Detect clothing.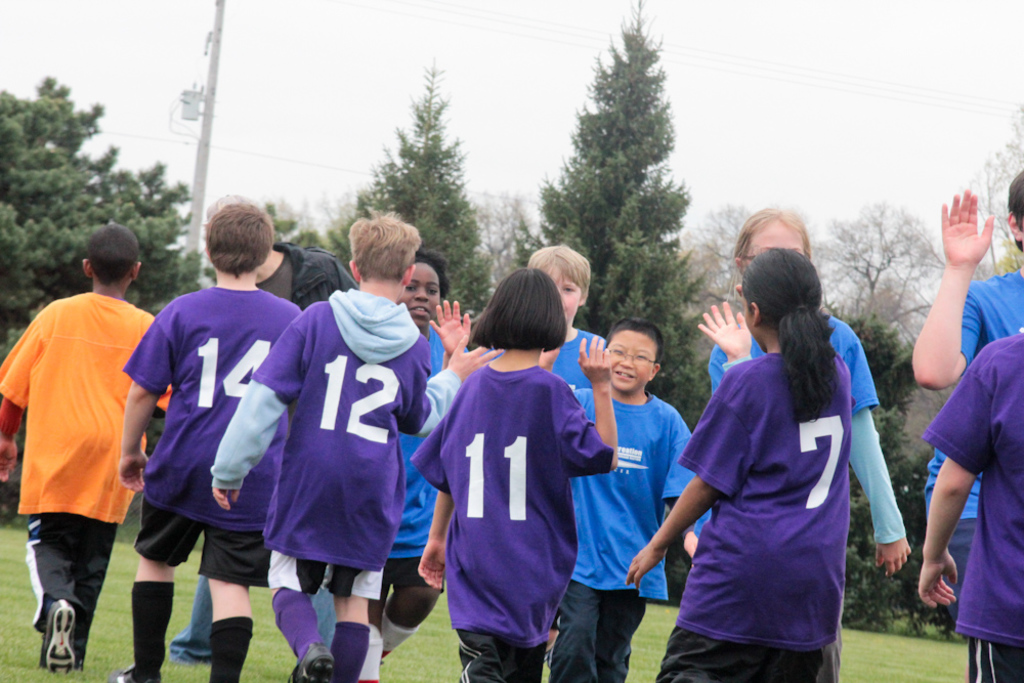
Detected at <box>127,499,271,592</box>.
